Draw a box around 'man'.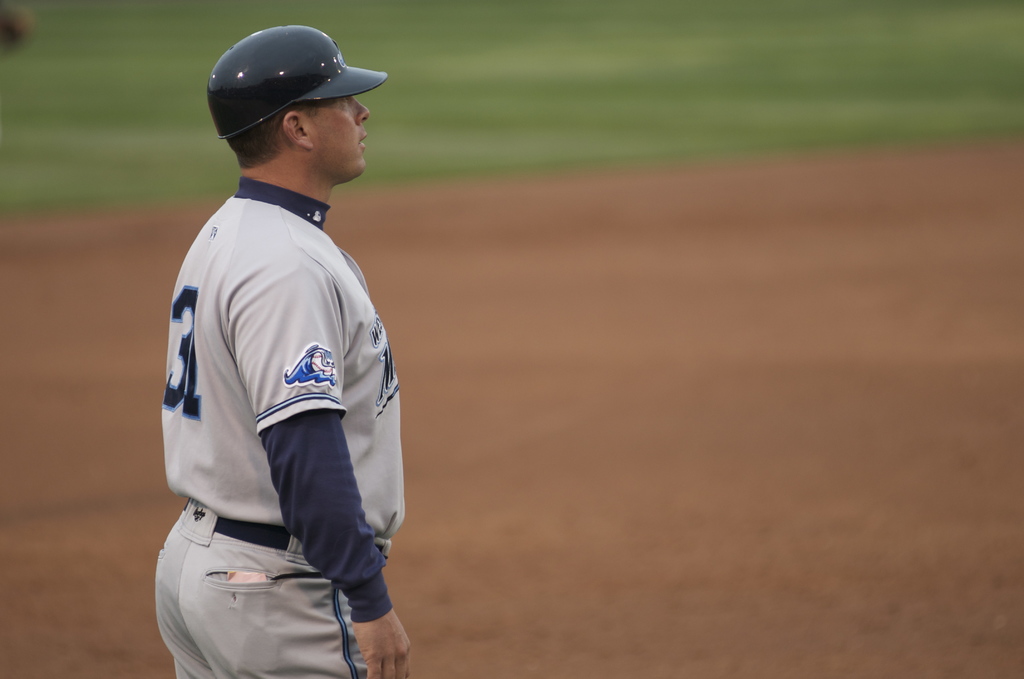
region(144, 20, 417, 678).
